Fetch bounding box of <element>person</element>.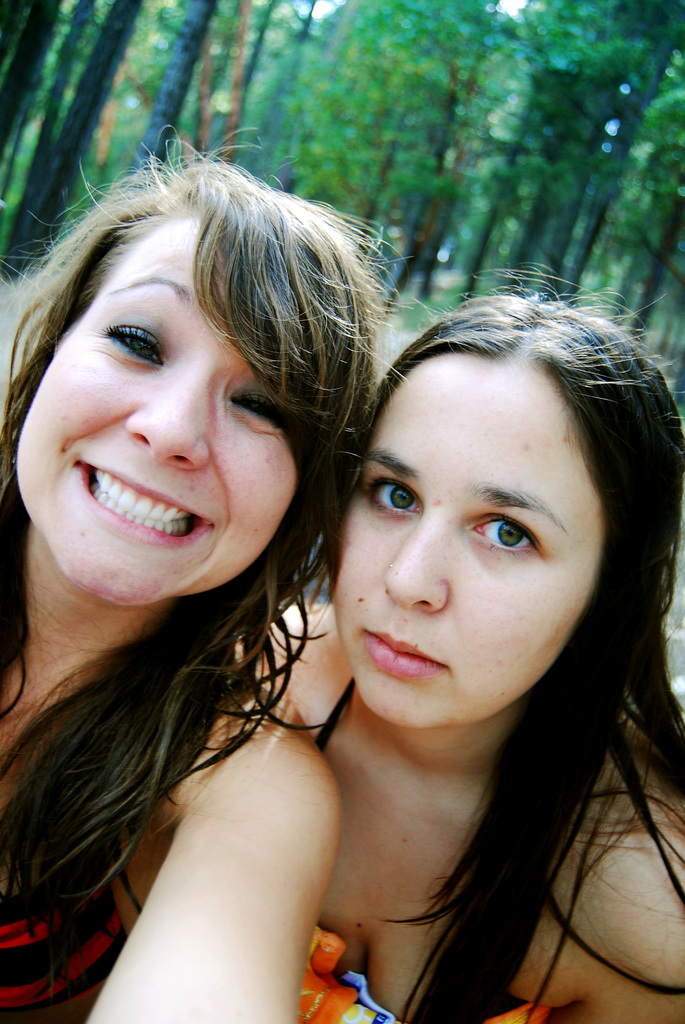
Bbox: detection(217, 255, 684, 1023).
